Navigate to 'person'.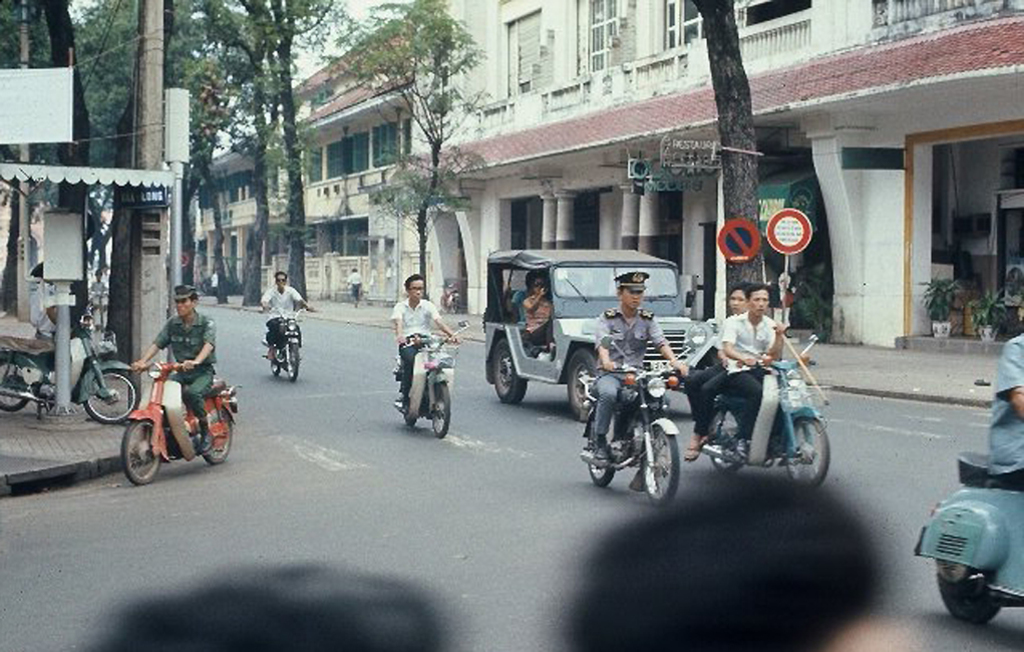
Navigation target: pyautogui.locateOnScreen(688, 283, 751, 457).
